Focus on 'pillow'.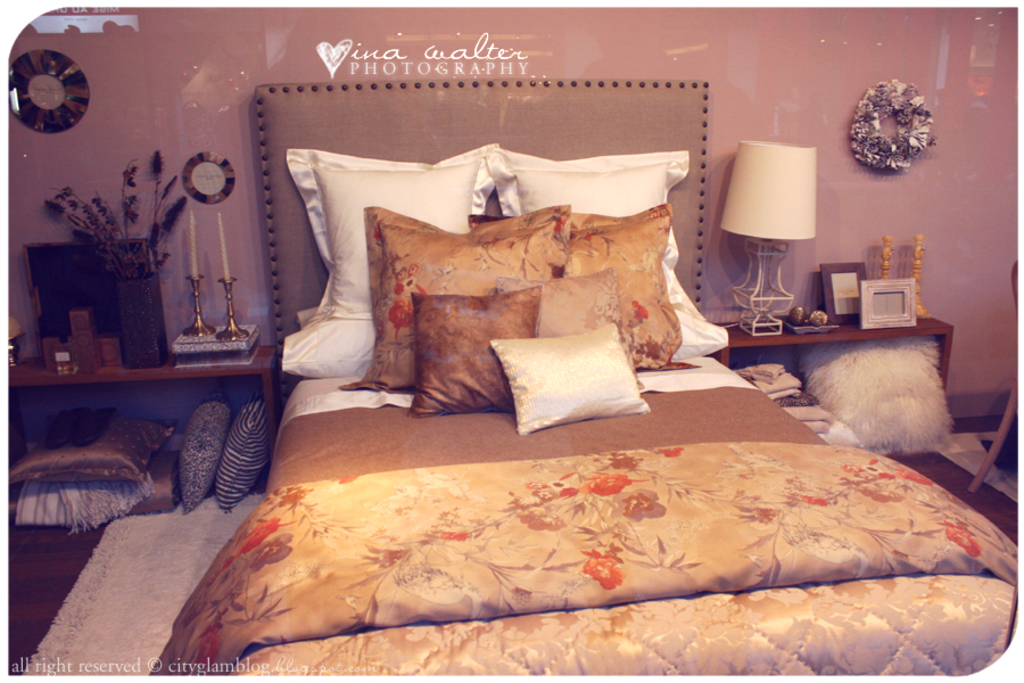
Focused at <box>492,345,644,436</box>.
